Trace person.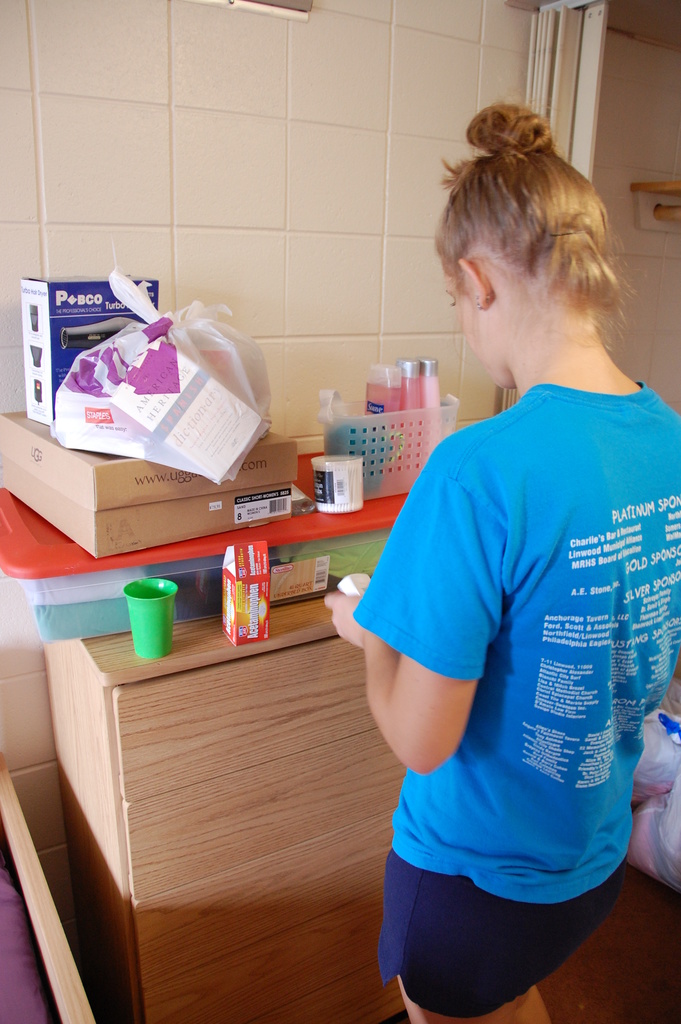
Traced to BBox(340, 79, 659, 1001).
